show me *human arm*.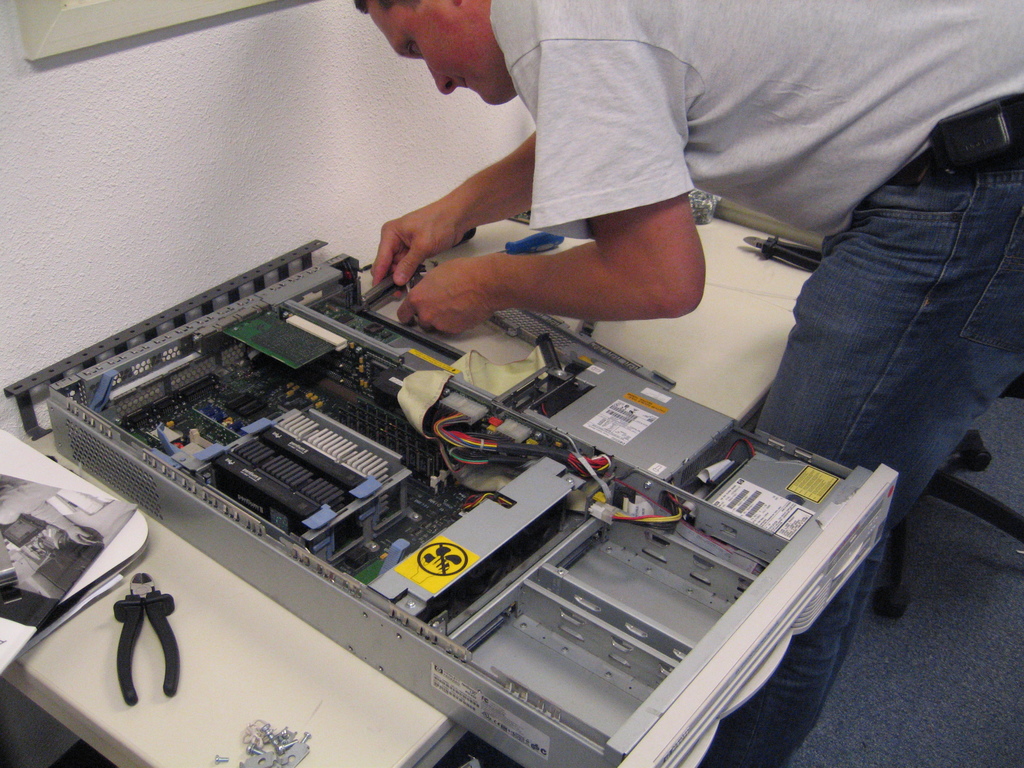
*human arm* is here: l=372, t=129, r=536, b=287.
